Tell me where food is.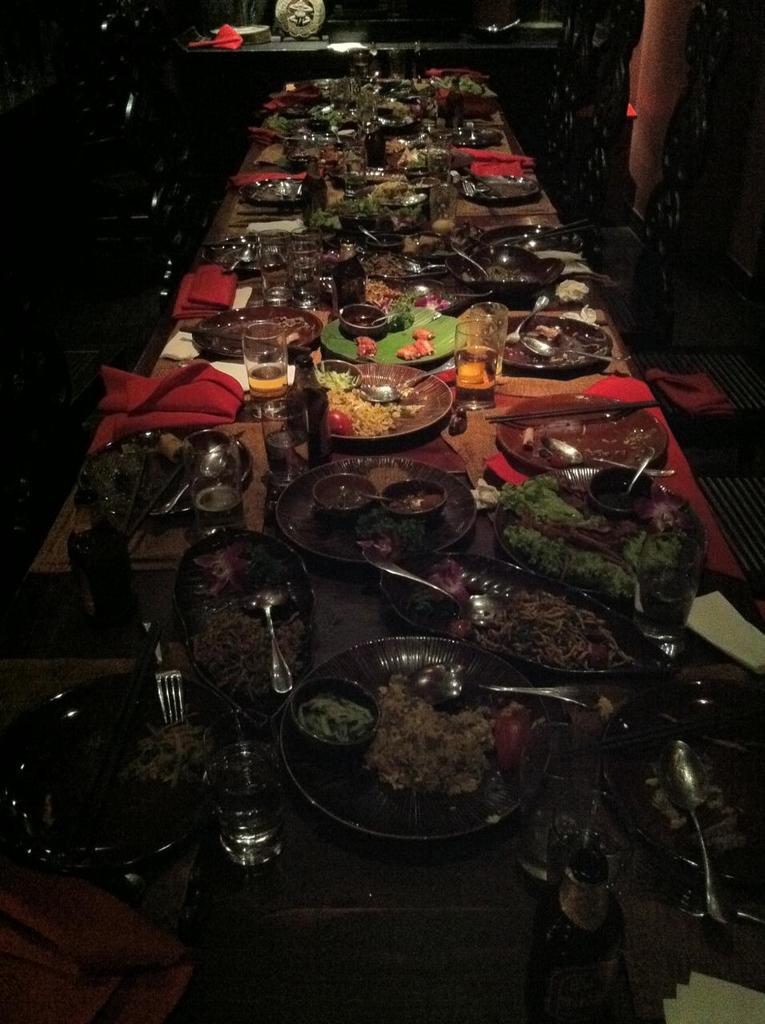
food is at (x1=421, y1=561, x2=632, y2=678).
